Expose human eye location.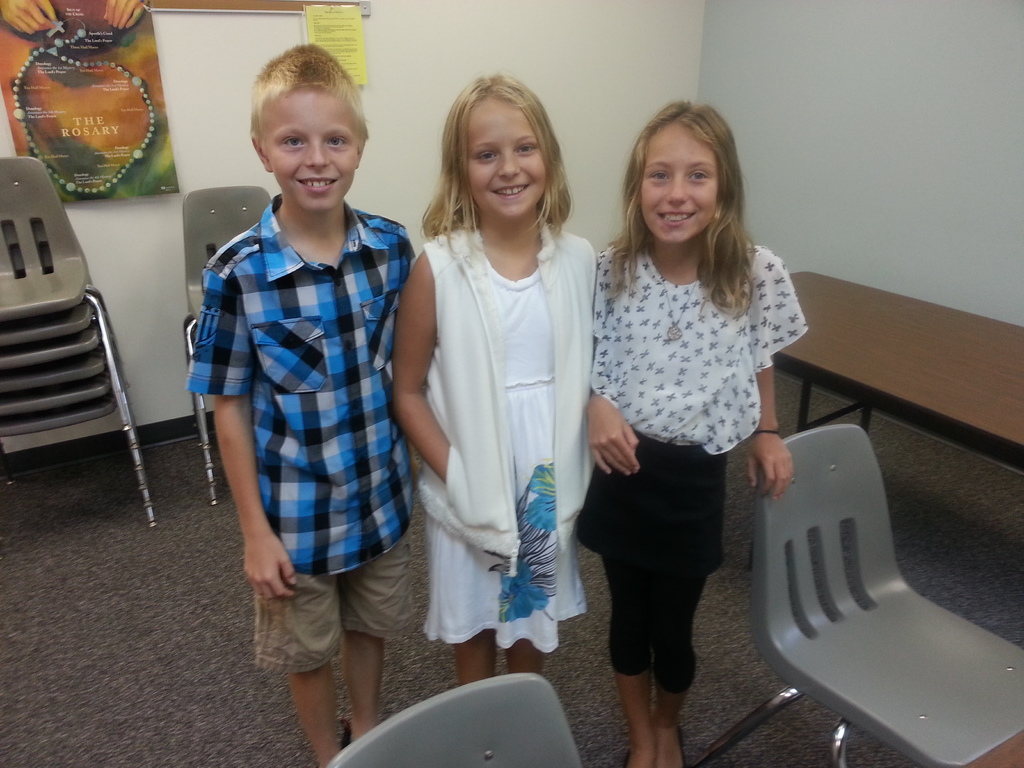
Exposed at {"left": 650, "top": 170, "right": 669, "bottom": 184}.
